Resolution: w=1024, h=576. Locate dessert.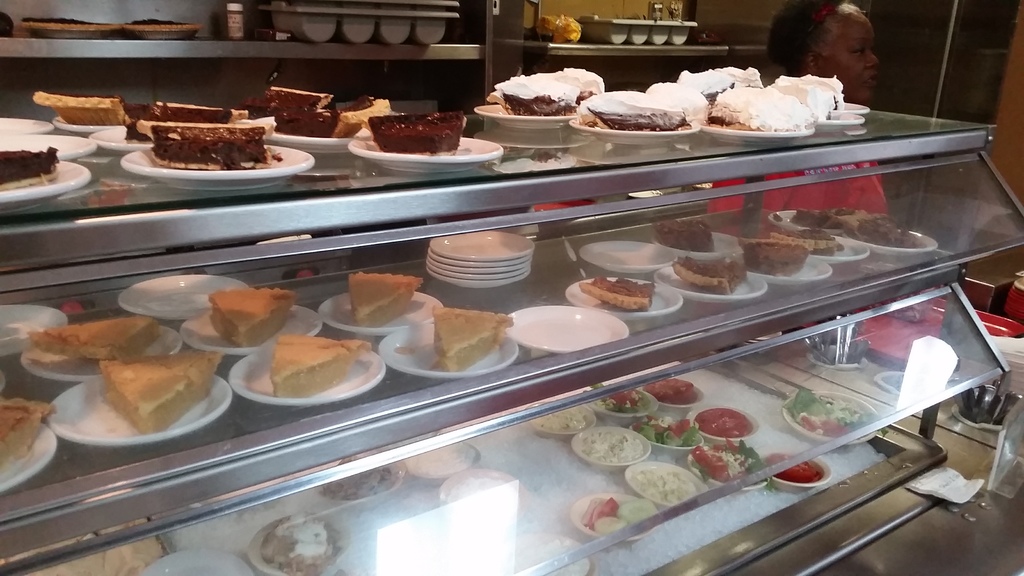
(4,398,52,482).
